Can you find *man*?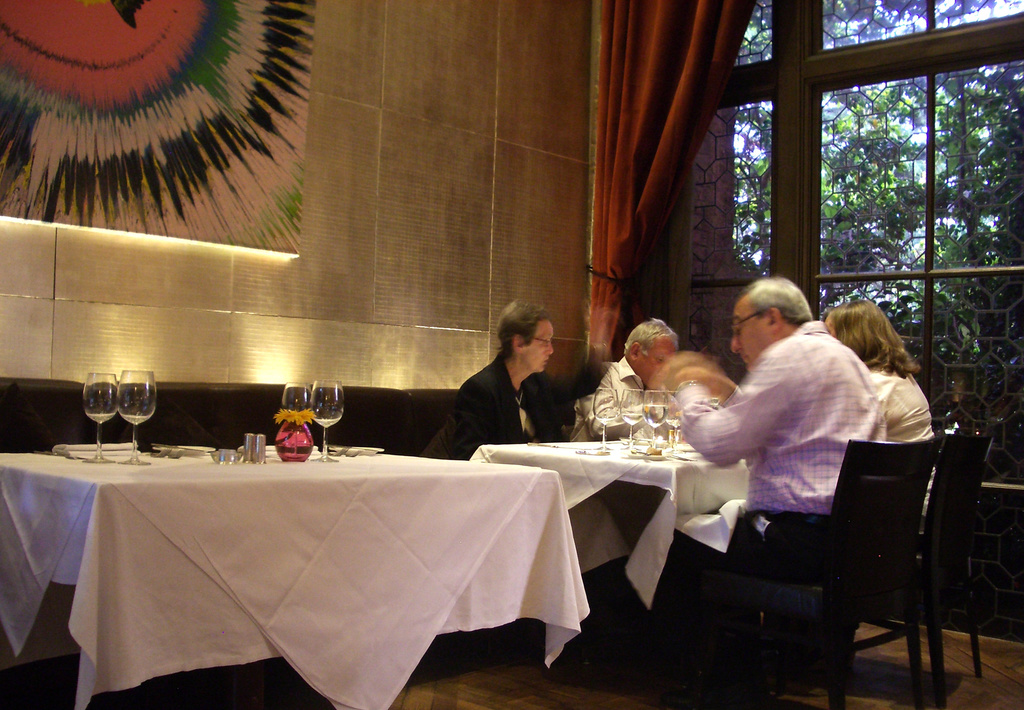
Yes, bounding box: [650,272,892,581].
